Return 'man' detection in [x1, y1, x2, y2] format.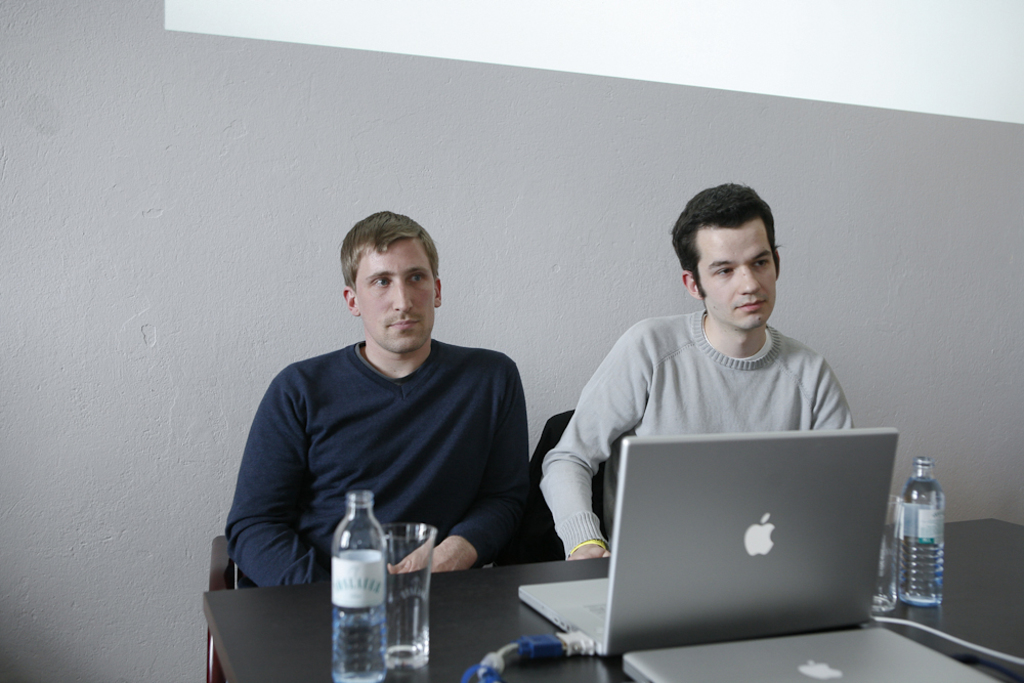
[214, 214, 558, 629].
